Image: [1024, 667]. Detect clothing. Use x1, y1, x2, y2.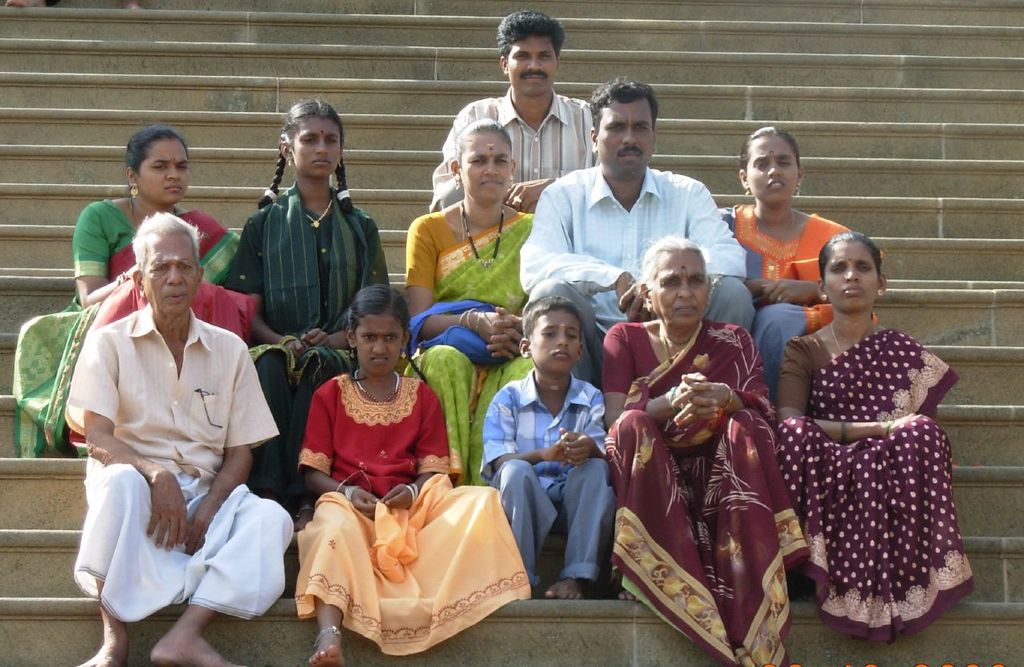
767, 330, 982, 645.
